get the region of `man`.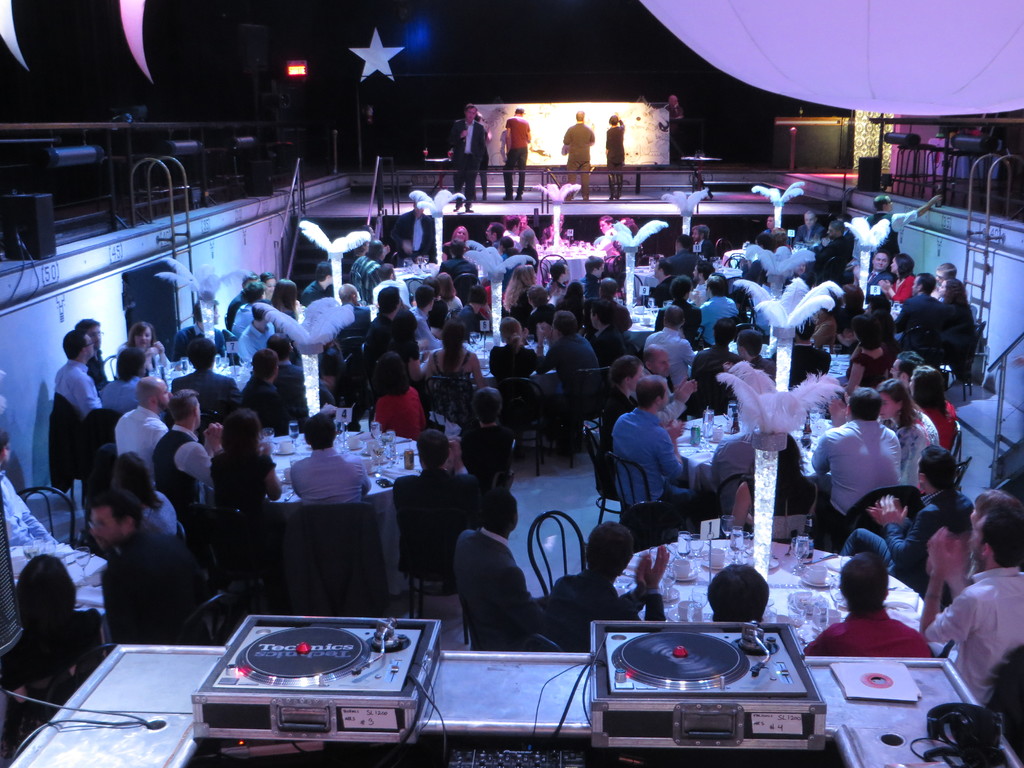
542, 517, 672, 654.
